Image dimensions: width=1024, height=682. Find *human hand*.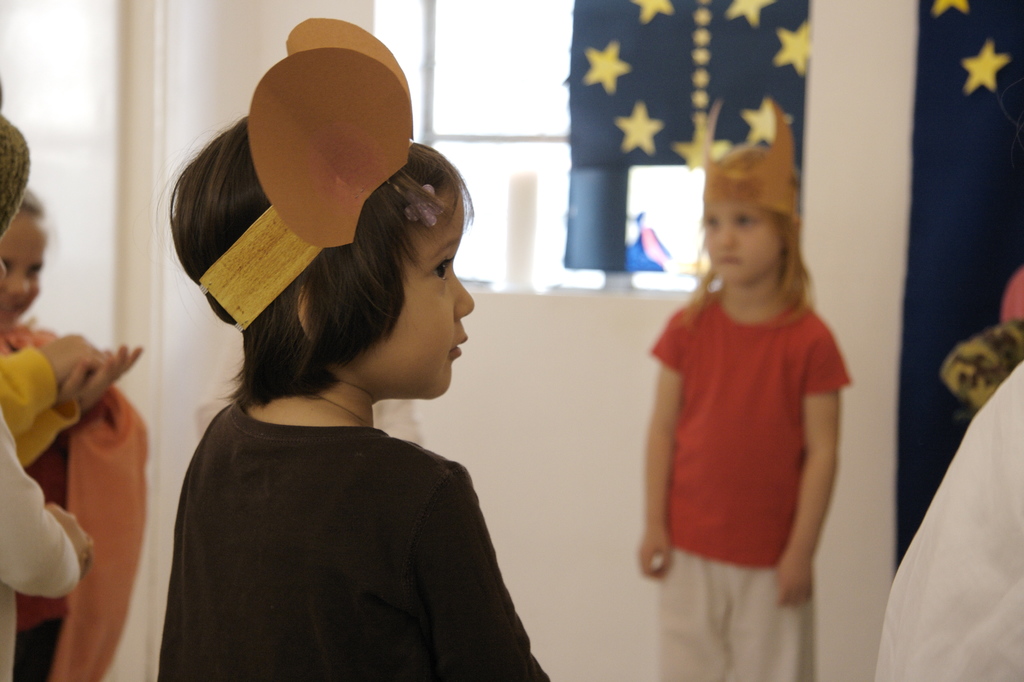
rect(36, 333, 106, 380).
